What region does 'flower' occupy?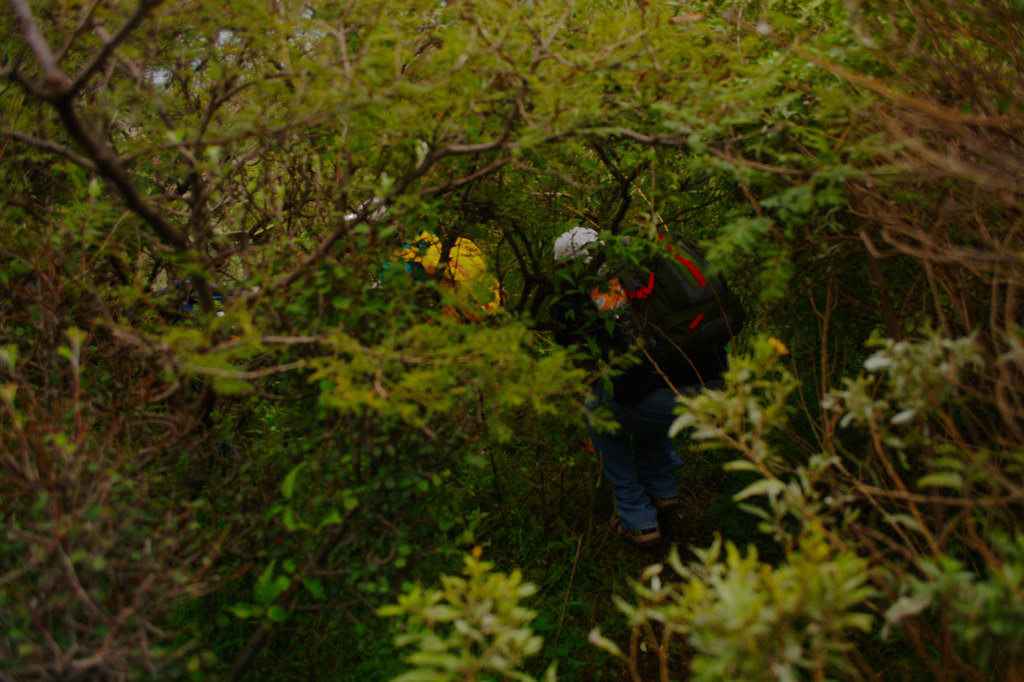
locate(550, 212, 623, 275).
